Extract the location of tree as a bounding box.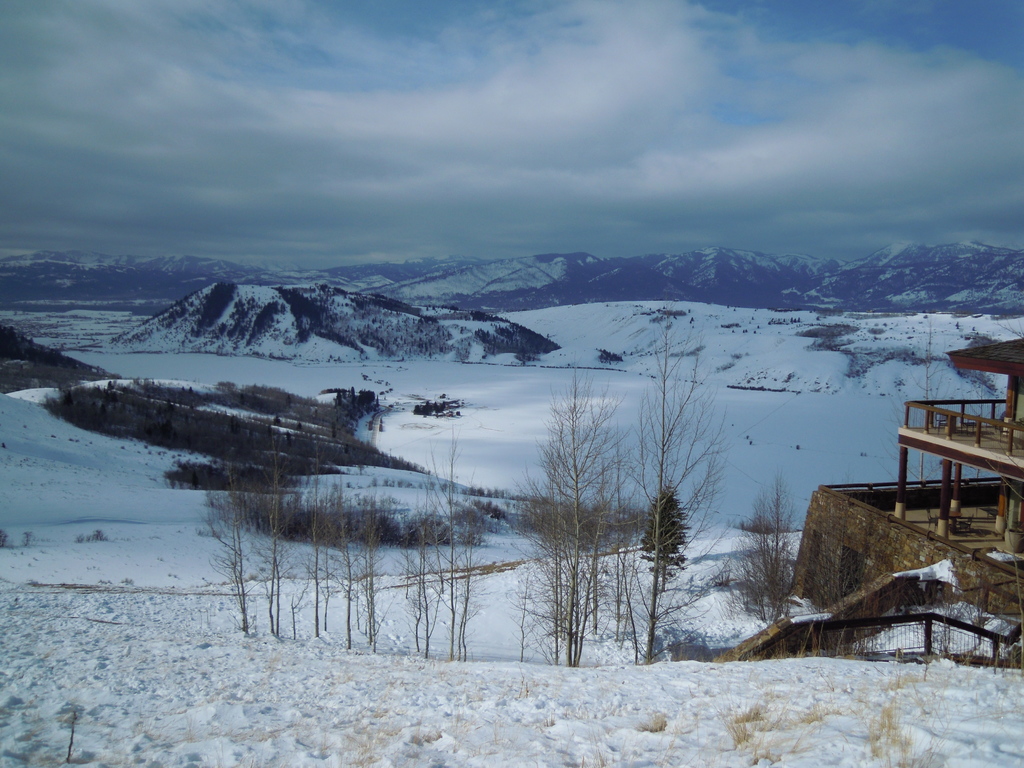
bbox=(192, 445, 274, 634).
